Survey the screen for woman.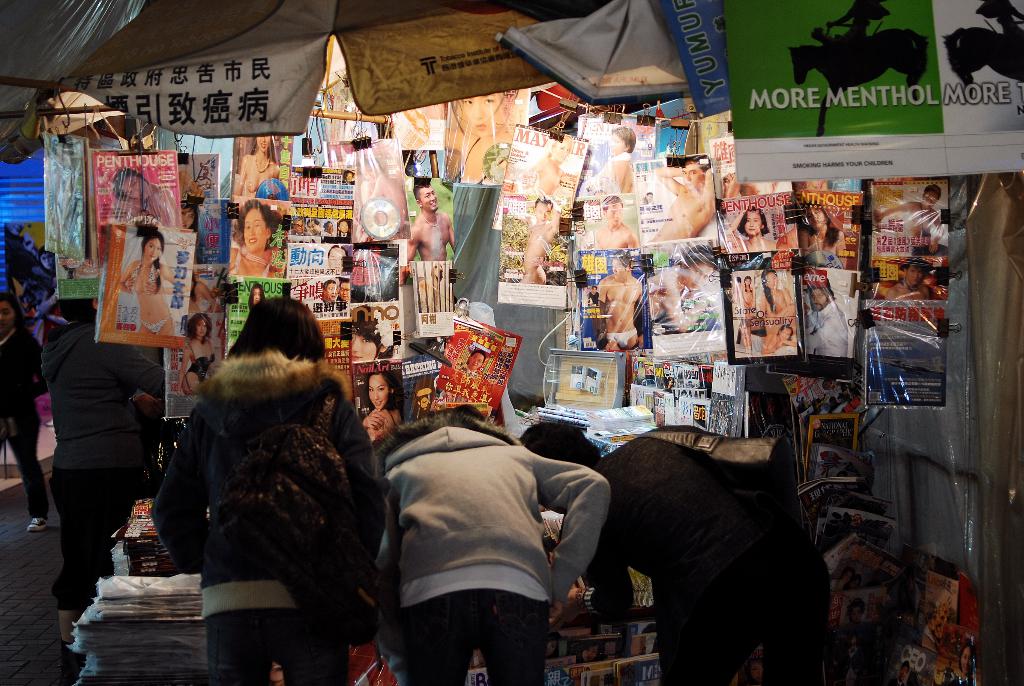
Survey found: {"left": 176, "top": 314, "right": 216, "bottom": 396}.
